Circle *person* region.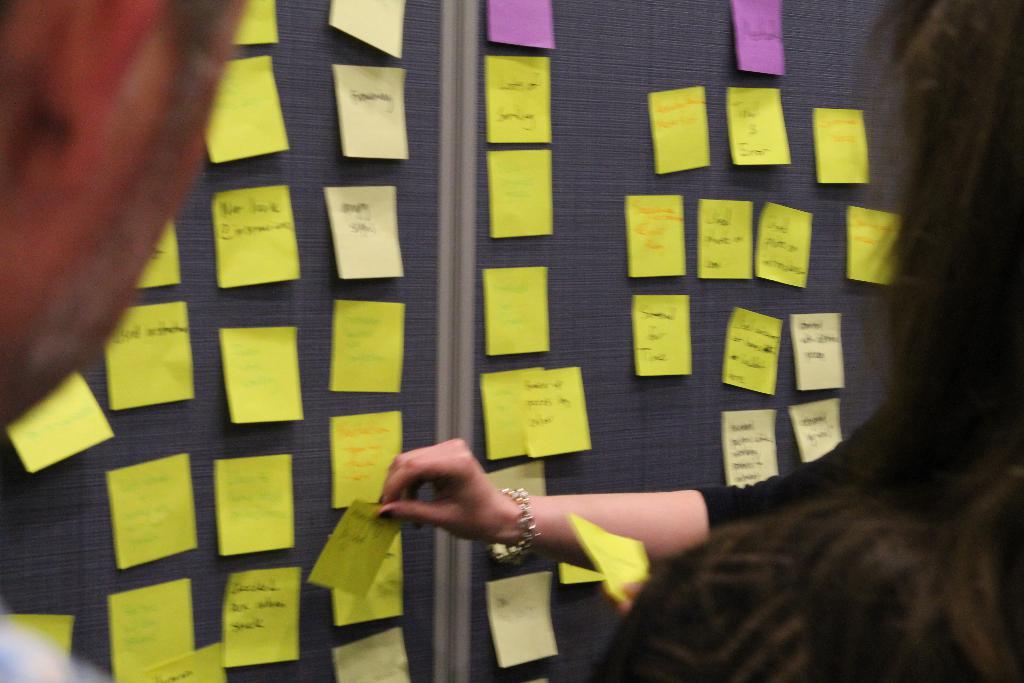
Region: <box>377,0,1023,678</box>.
